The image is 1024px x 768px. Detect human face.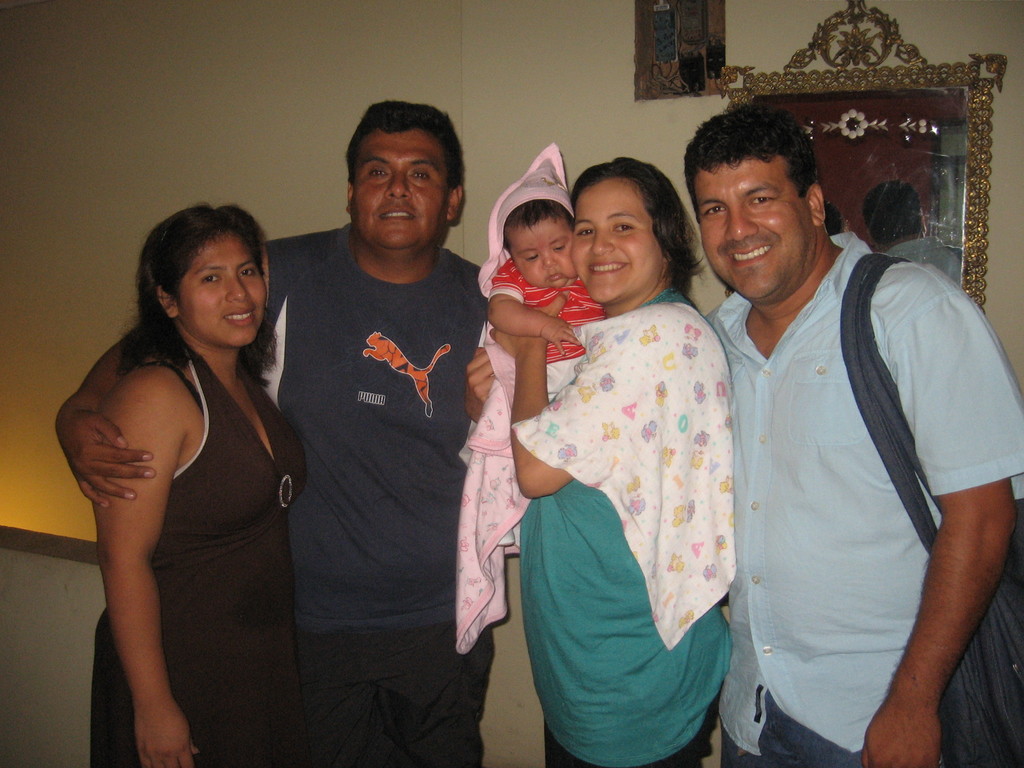
Detection: [left=181, top=236, right=268, bottom=339].
